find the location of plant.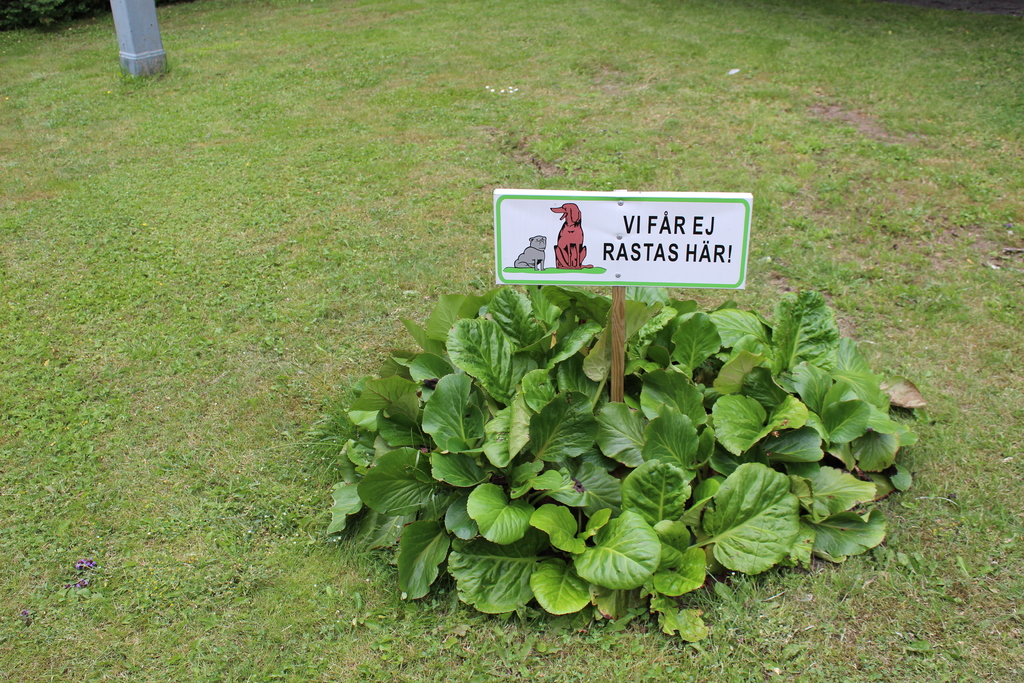
Location: x1=0, y1=2, x2=1023, y2=682.
